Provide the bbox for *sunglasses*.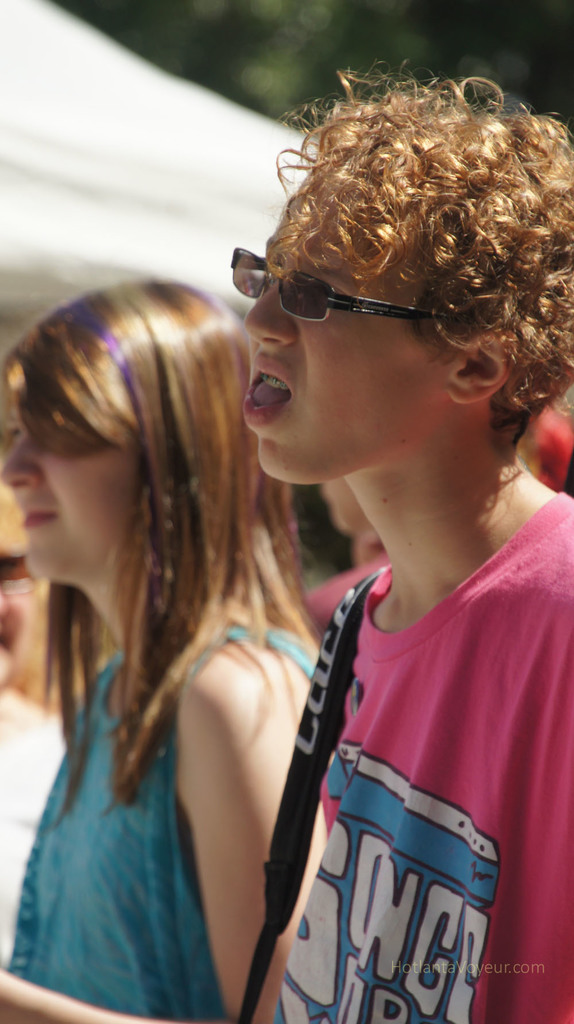
228, 245, 472, 323.
